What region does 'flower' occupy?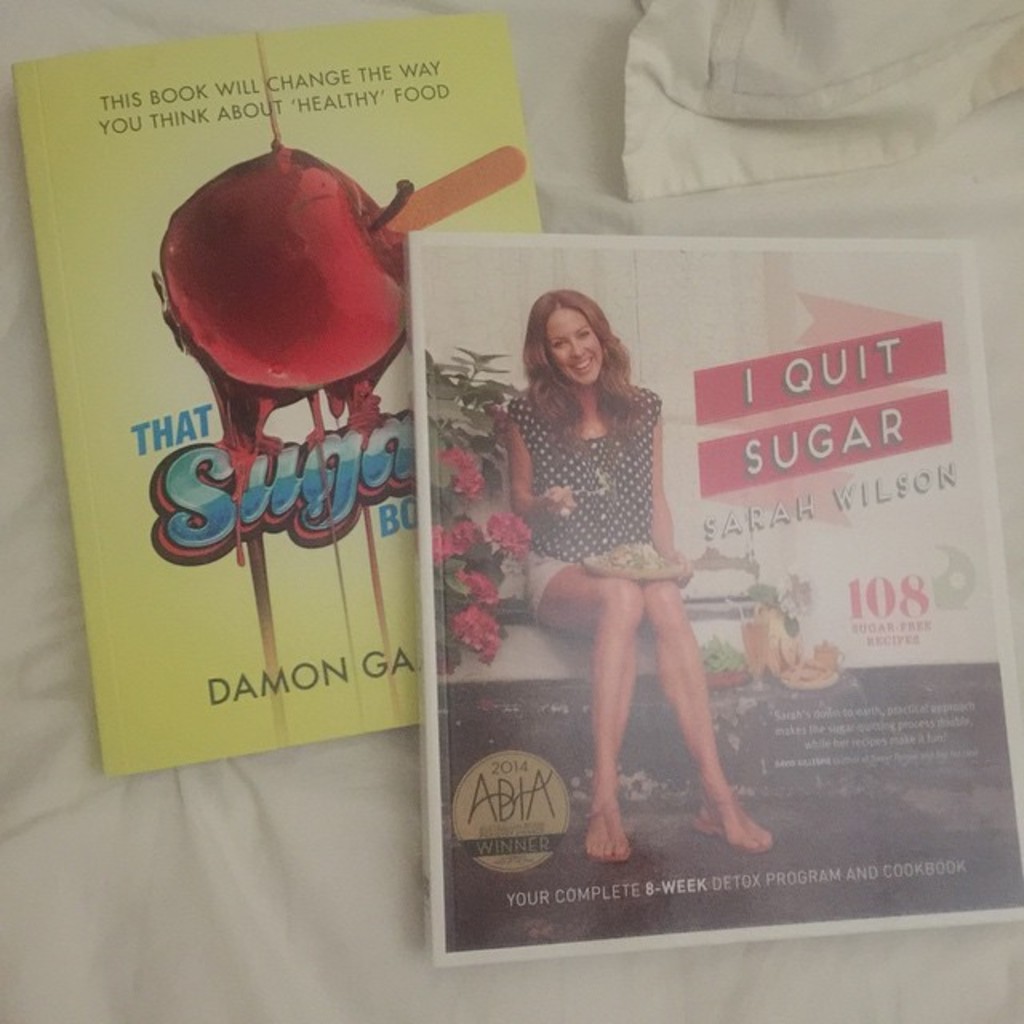
Rect(485, 504, 539, 558).
